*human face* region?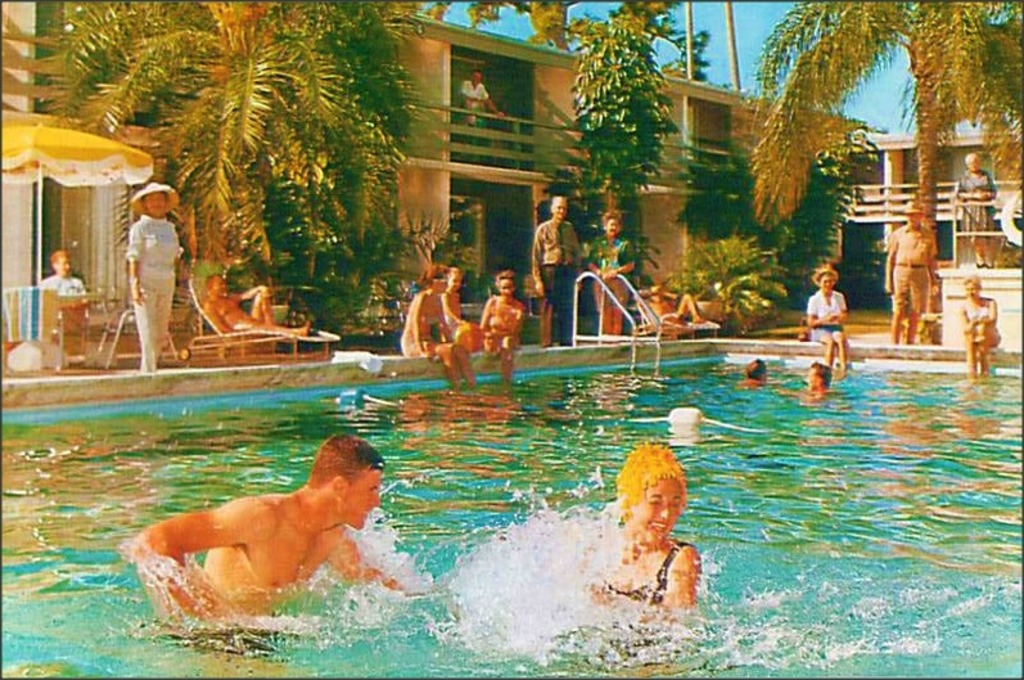
Rect(632, 479, 687, 546)
